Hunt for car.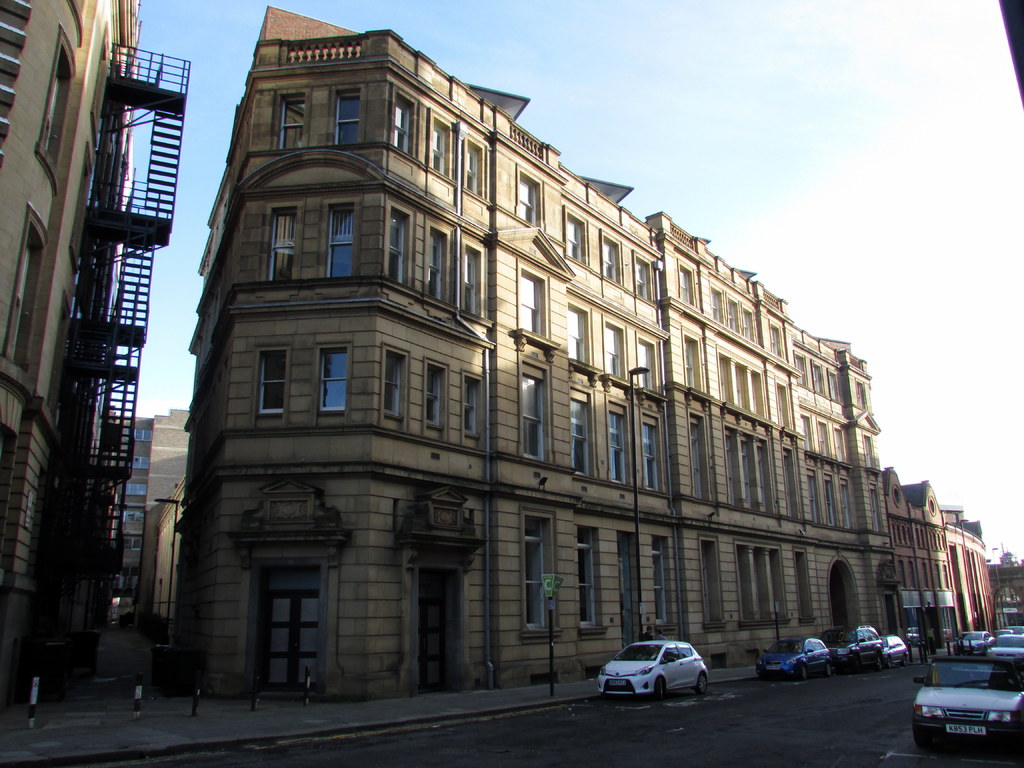
Hunted down at <region>880, 636, 911, 671</region>.
